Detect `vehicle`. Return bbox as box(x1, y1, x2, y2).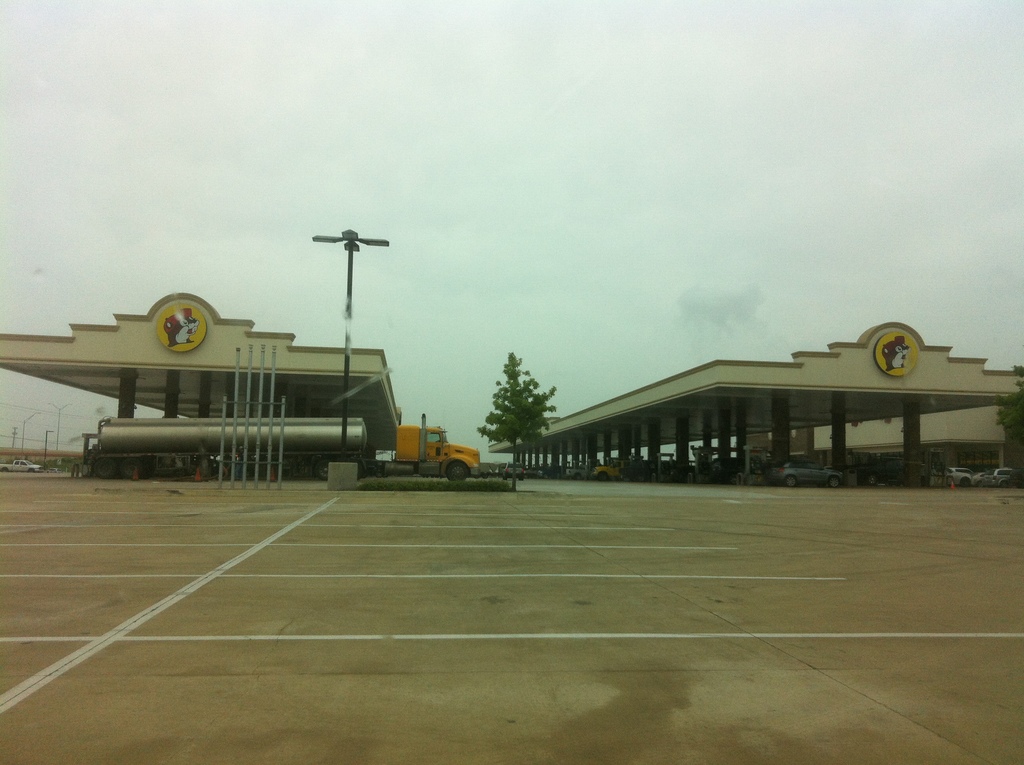
box(858, 451, 904, 484).
